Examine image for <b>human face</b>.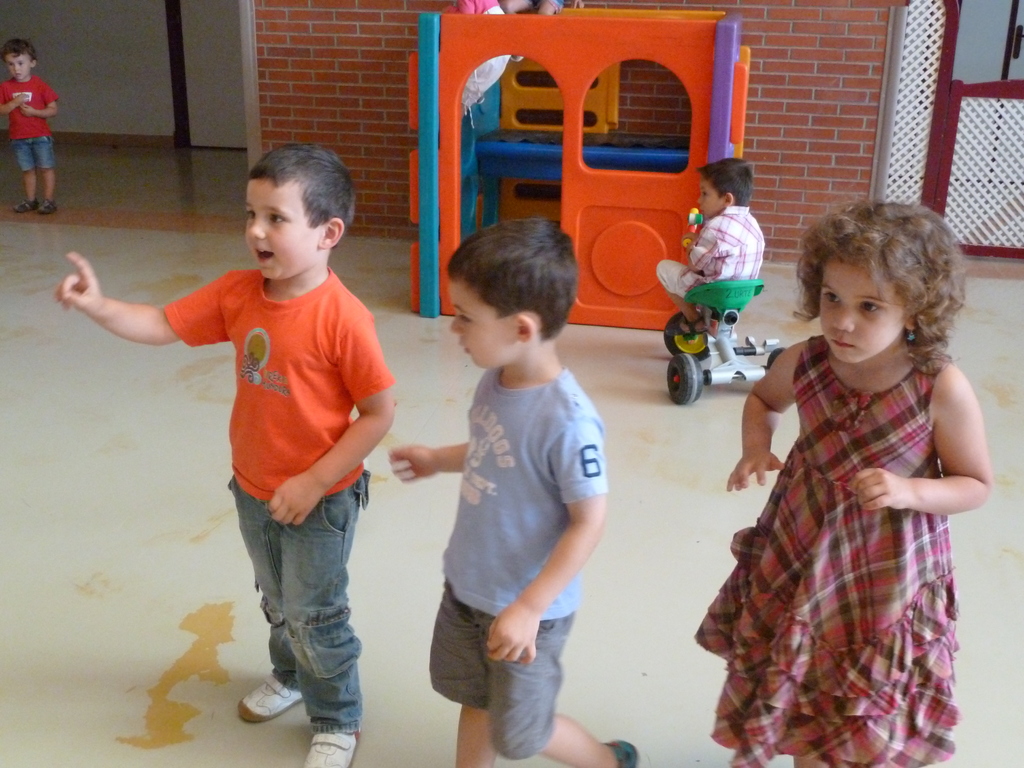
Examination result: bbox(693, 175, 724, 223).
